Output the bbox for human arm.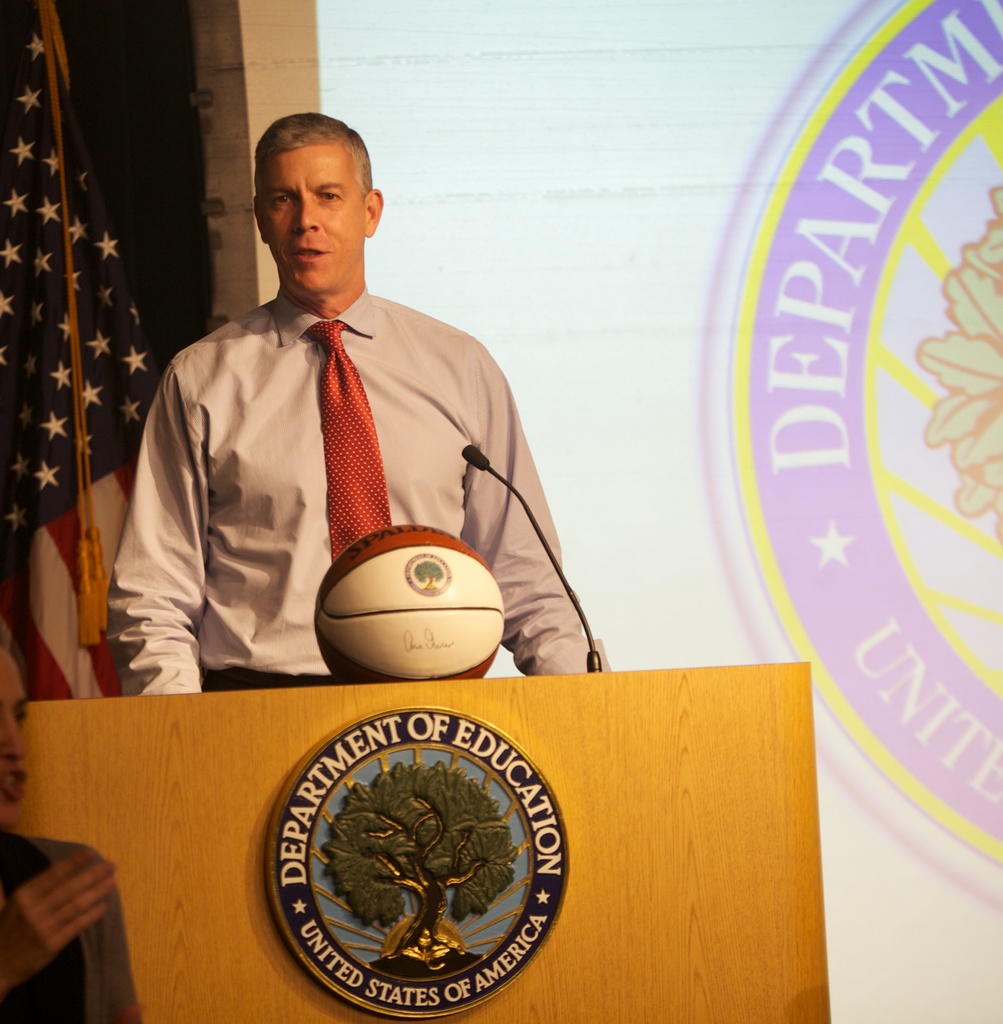
[x1=0, y1=836, x2=118, y2=1001].
